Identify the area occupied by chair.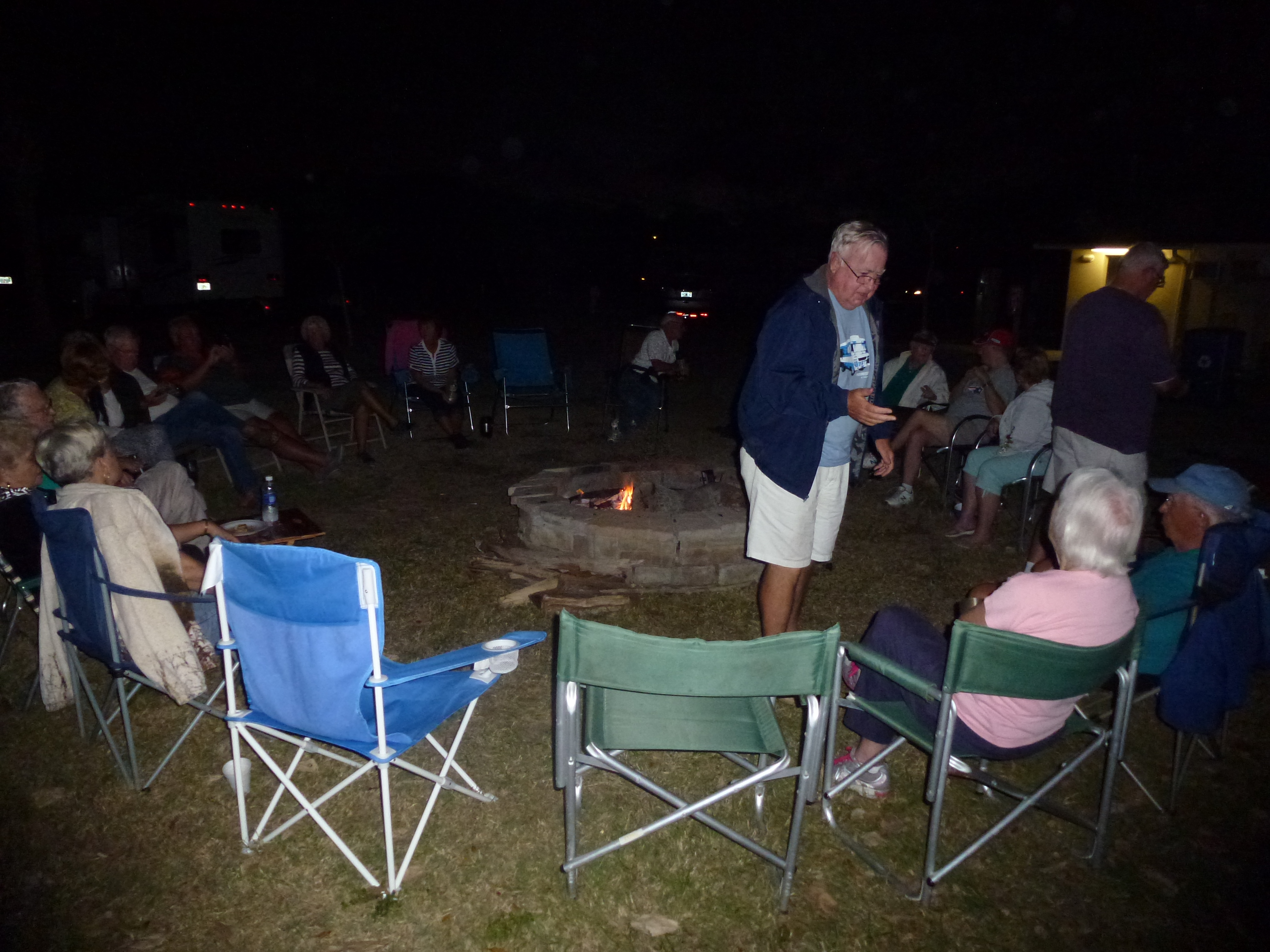
Area: 11, 148, 79, 233.
